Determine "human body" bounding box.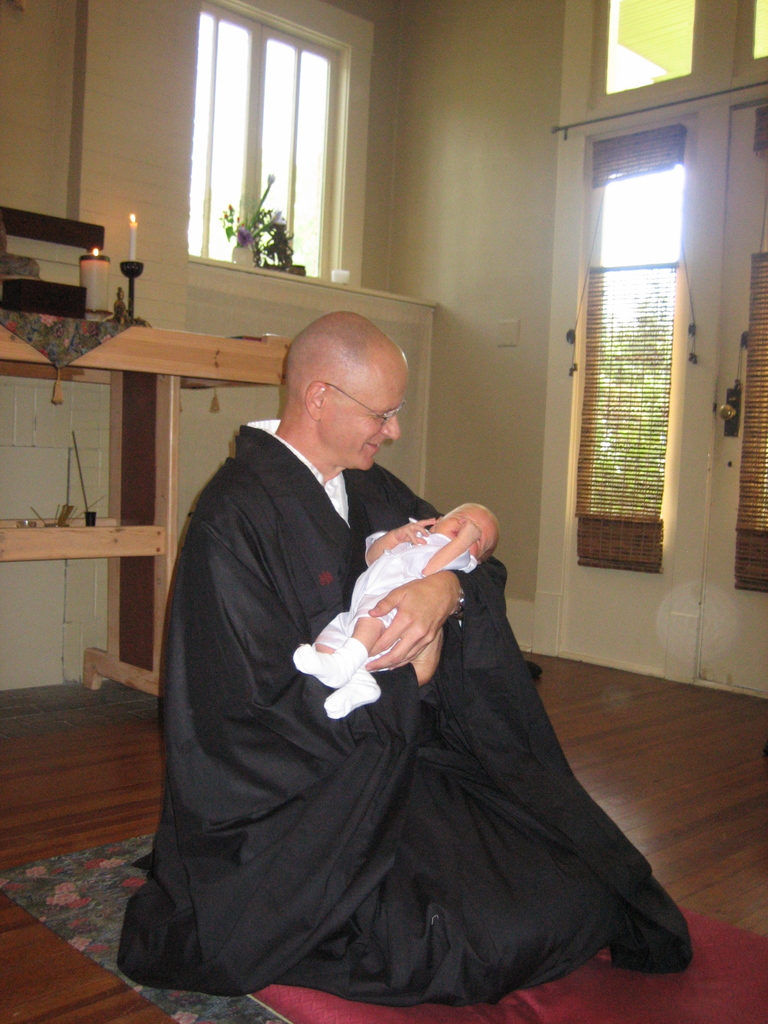
Determined: pyautogui.locateOnScreen(167, 340, 648, 1014).
